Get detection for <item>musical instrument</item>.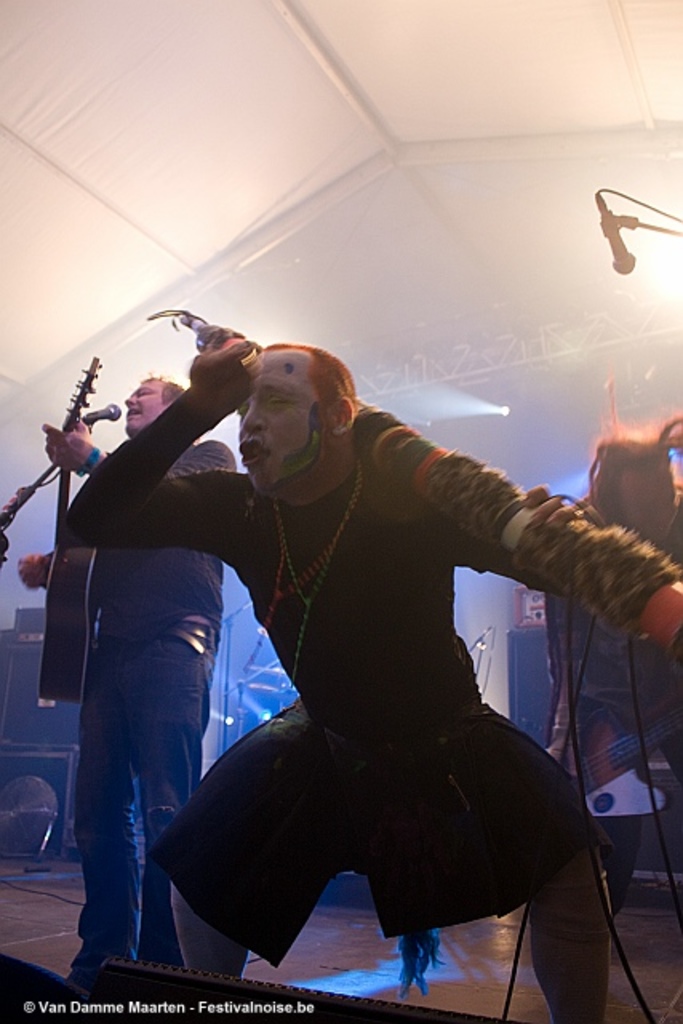
Detection: rect(11, 349, 101, 712).
